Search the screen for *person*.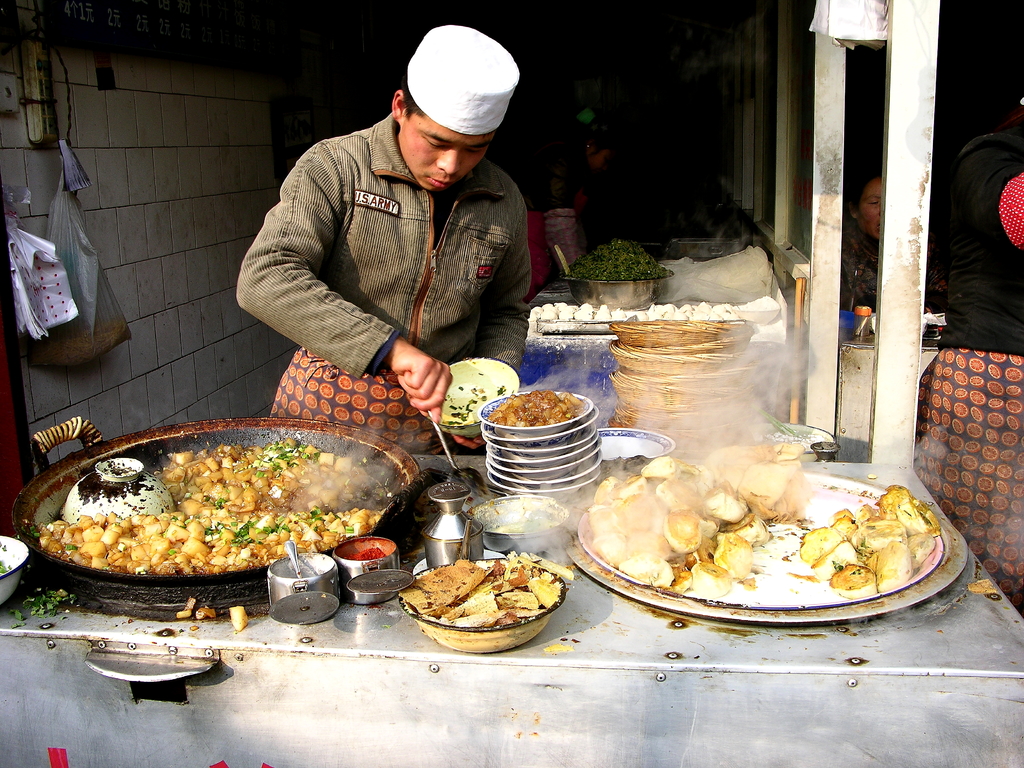
Found at {"x1": 237, "y1": 31, "x2": 558, "y2": 434}.
